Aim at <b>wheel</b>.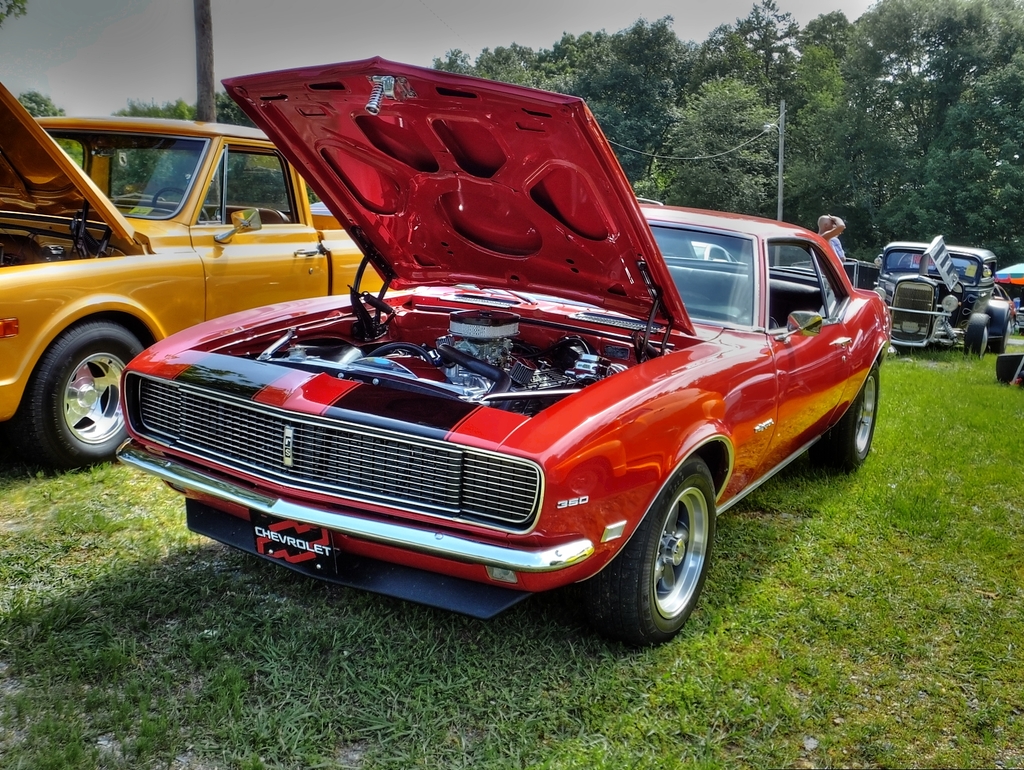
Aimed at <region>823, 357, 888, 467</region>.
